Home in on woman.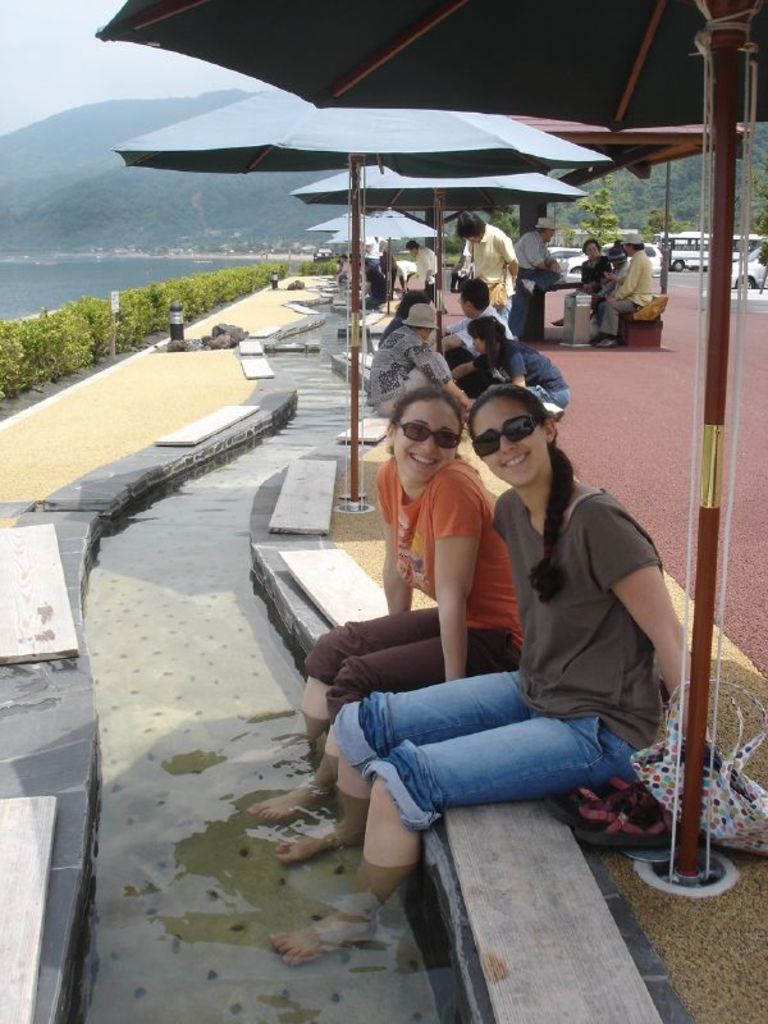
Homed in at bbox=[251, 389, 539, 836].
